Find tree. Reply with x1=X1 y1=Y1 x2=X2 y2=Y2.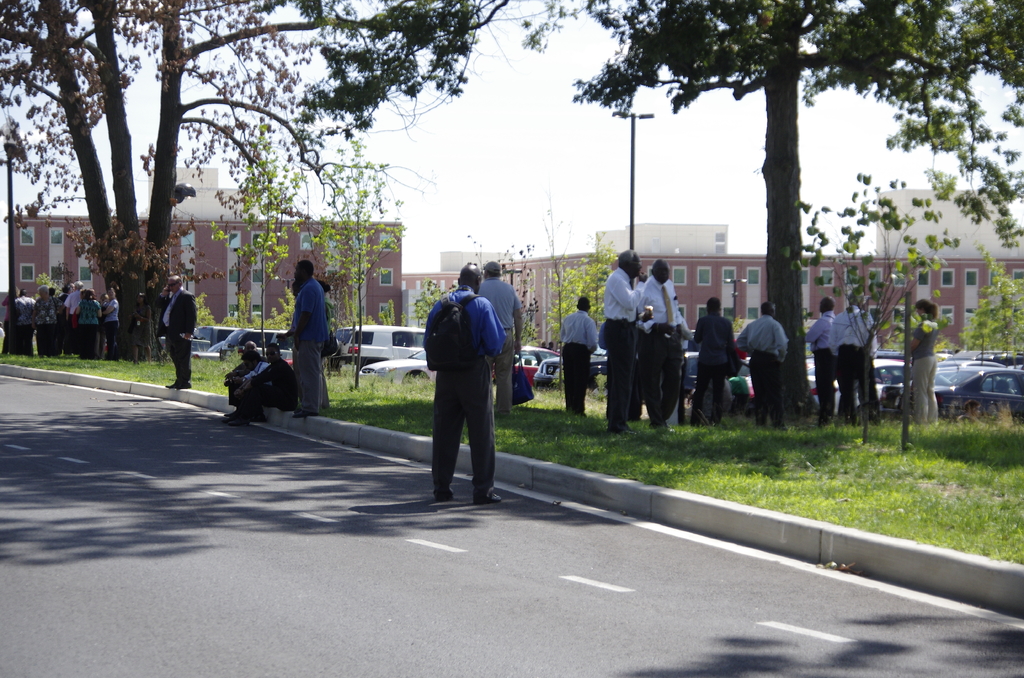
x1=523 y1=0 x2=1023 y2=420.
